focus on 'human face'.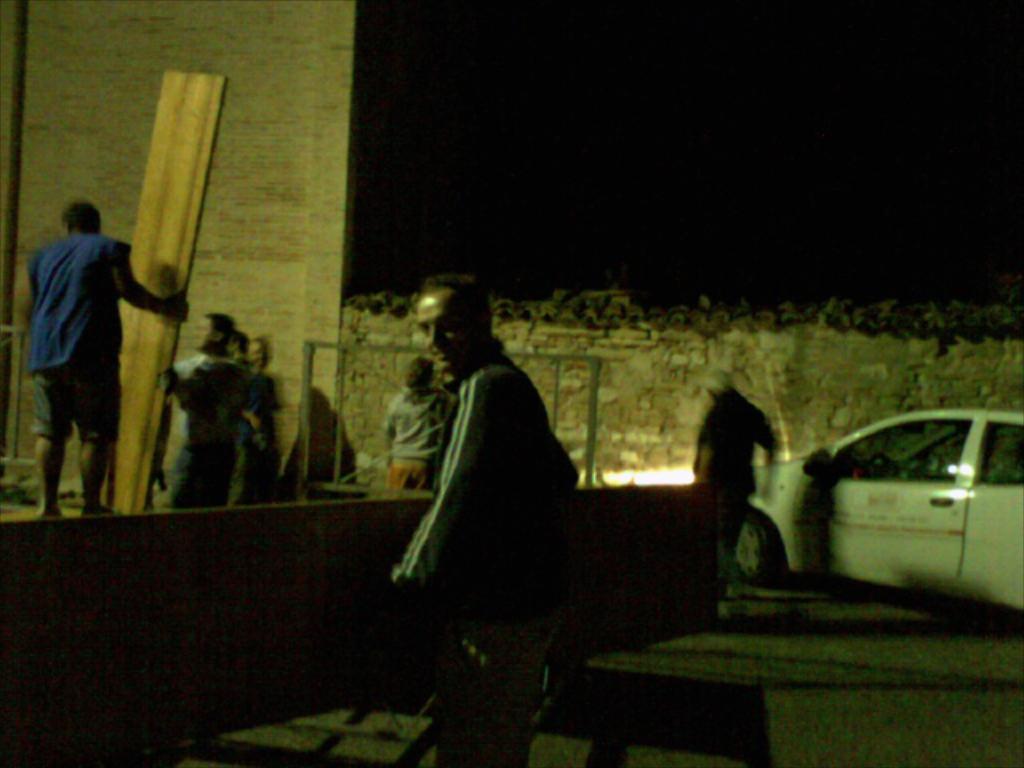
Focused at l=248, t=341, r=264, b=368.
